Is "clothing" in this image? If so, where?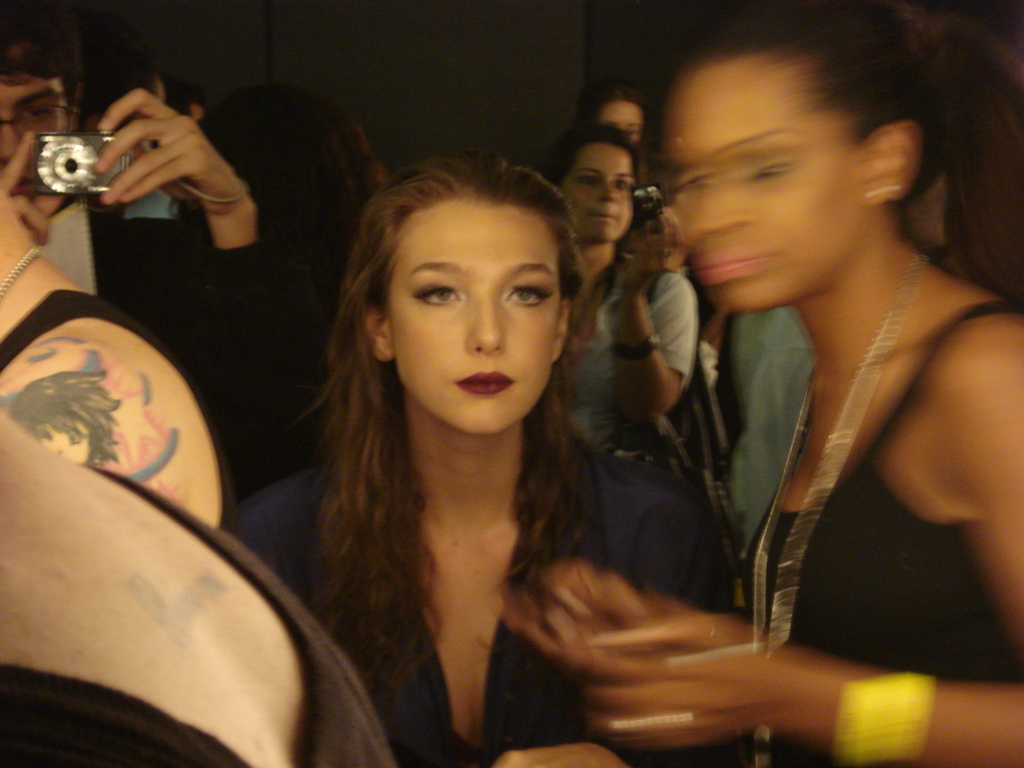
Yes, at <bbox>236, 428, 734, 767</bbox>.
